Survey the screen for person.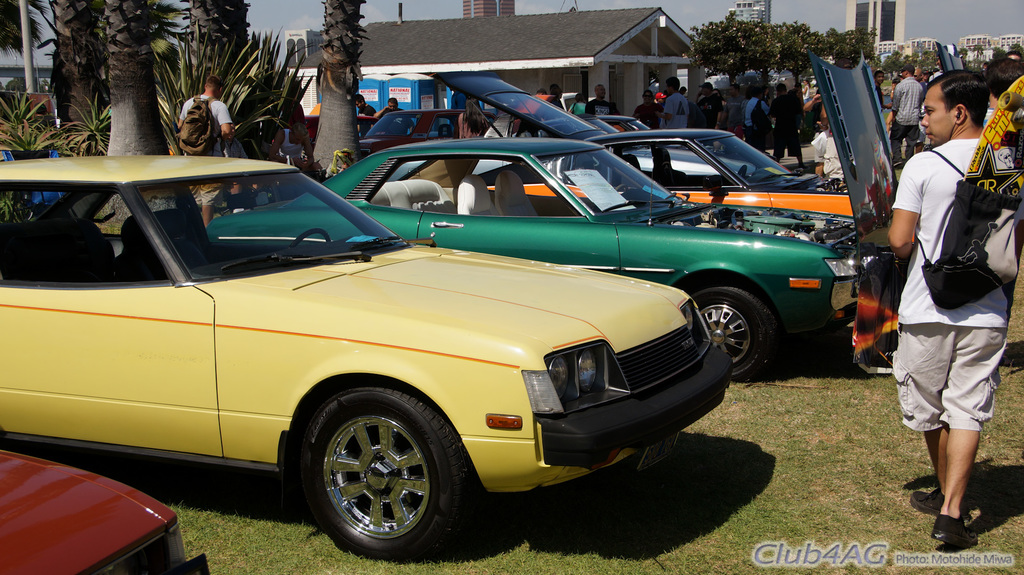
Survey found: locate(655, 86, 669, 102).
